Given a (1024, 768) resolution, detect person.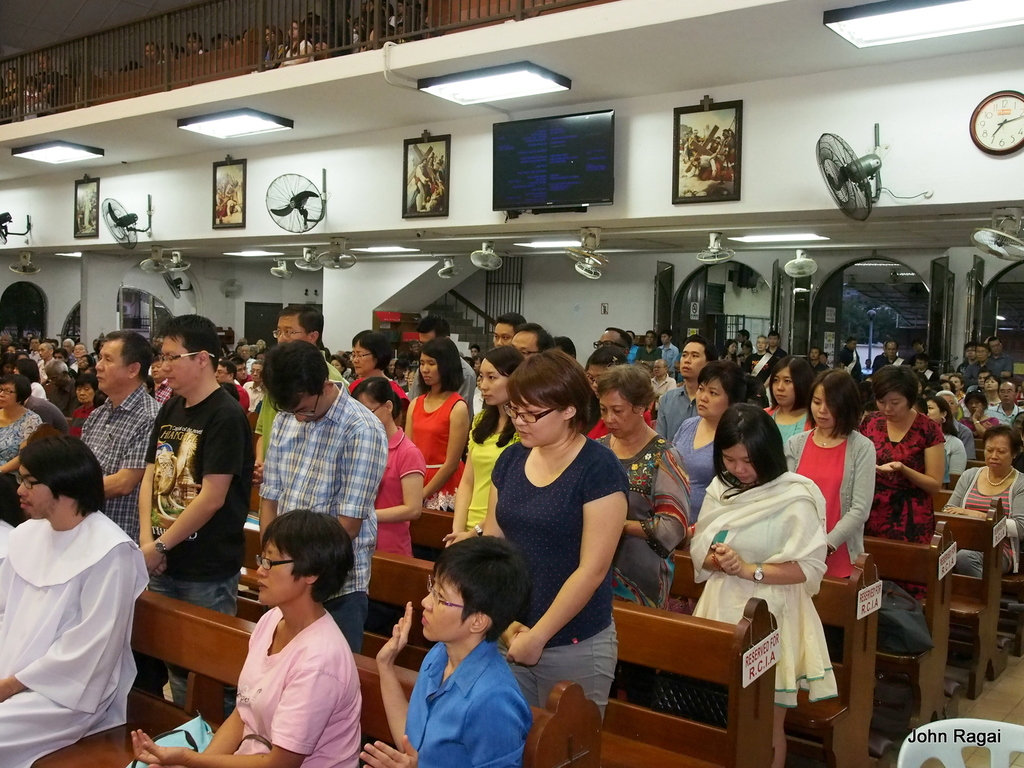
735/344/754/375.
